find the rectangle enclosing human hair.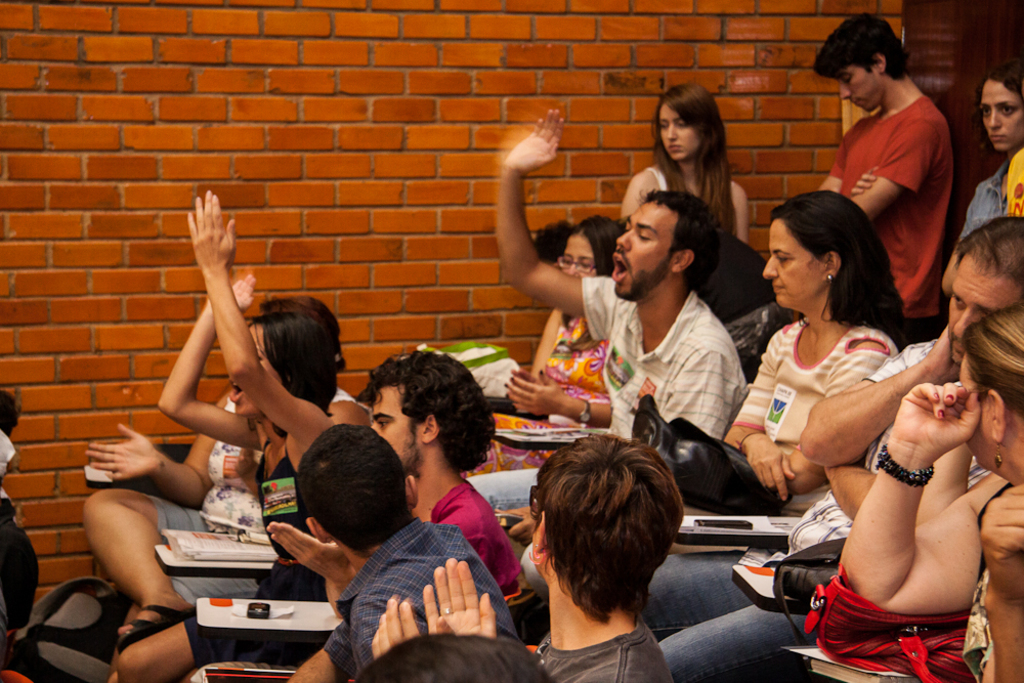
region(772, 165, 902, 331).
